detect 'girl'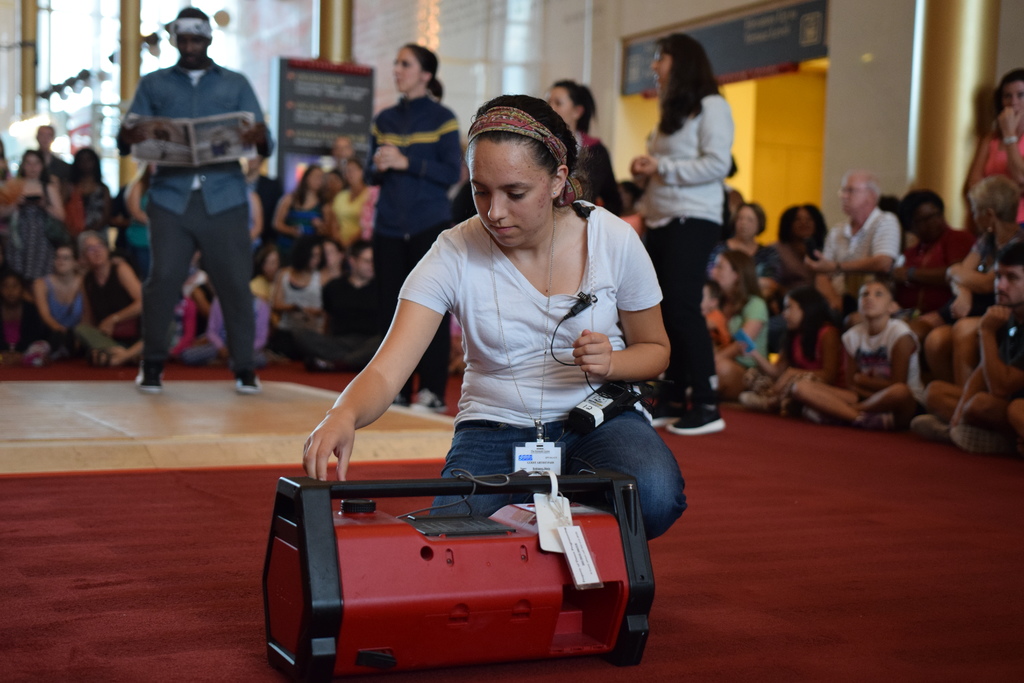
17,149,75,276
